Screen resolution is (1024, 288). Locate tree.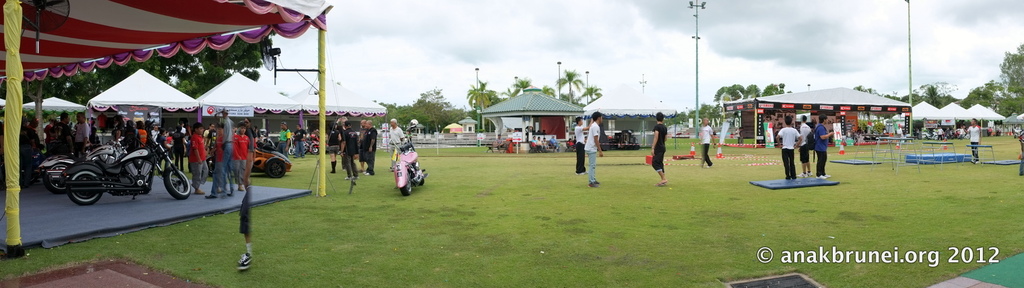
bbox(897, 80, 957, 108).
